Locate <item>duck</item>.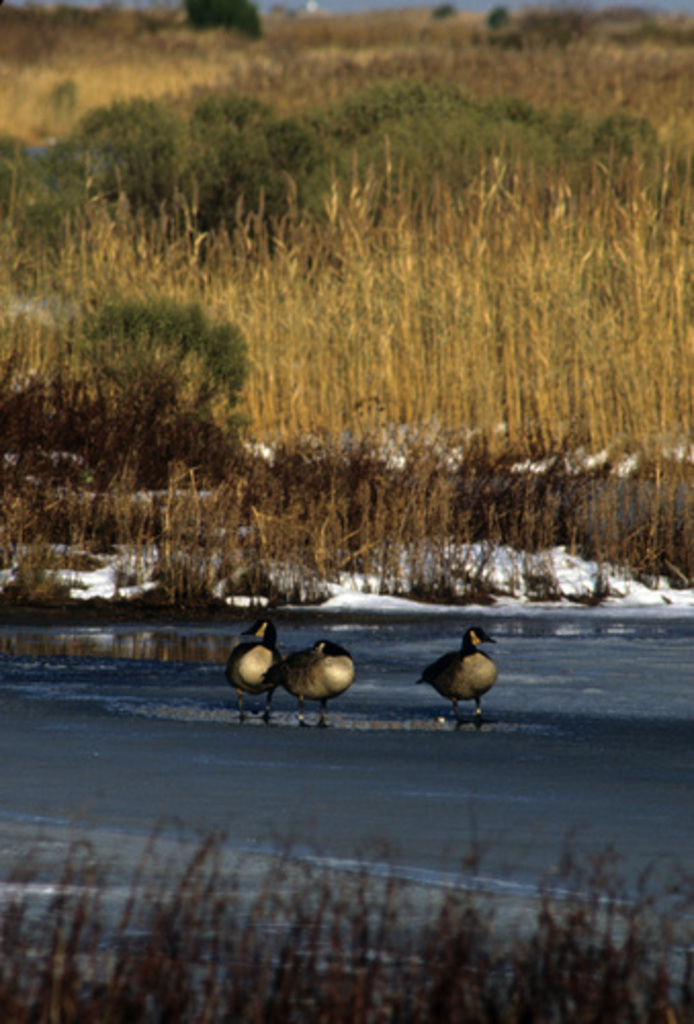
Bounding box: 409, 621, 510, 725.
